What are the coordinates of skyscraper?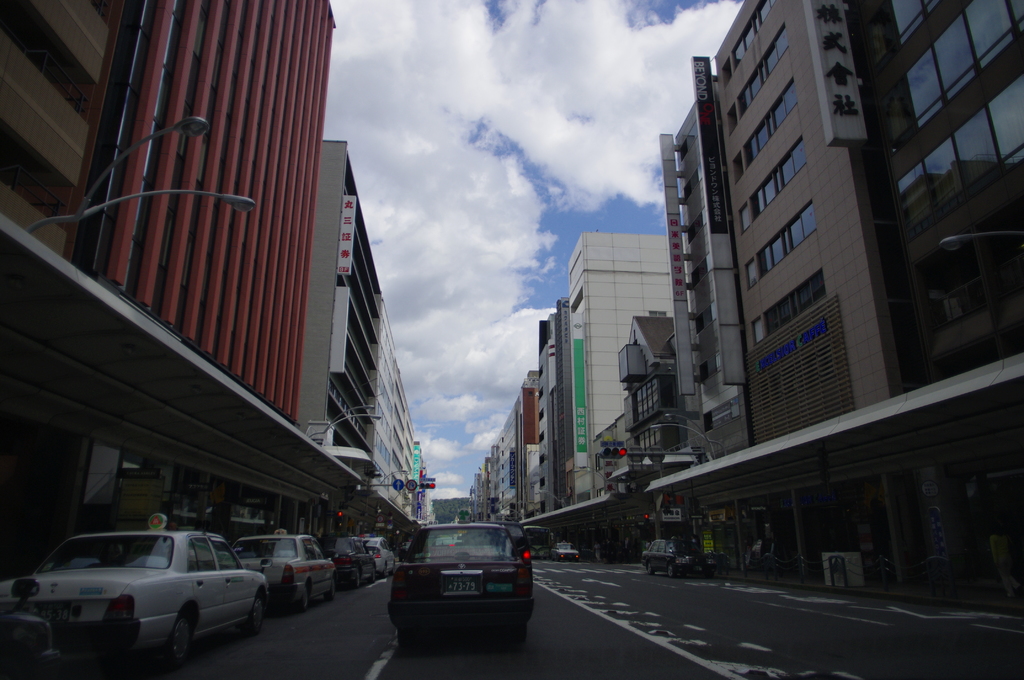
0, 0, 333, 506.
